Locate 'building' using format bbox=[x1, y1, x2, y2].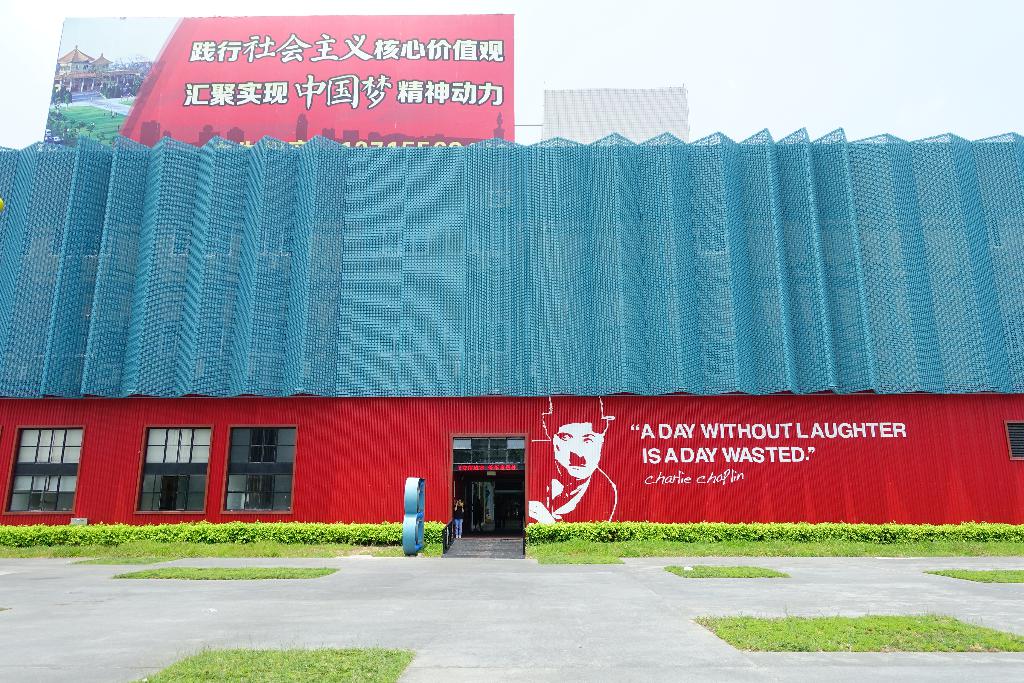
bbox=[541, 89, 685, 146].
